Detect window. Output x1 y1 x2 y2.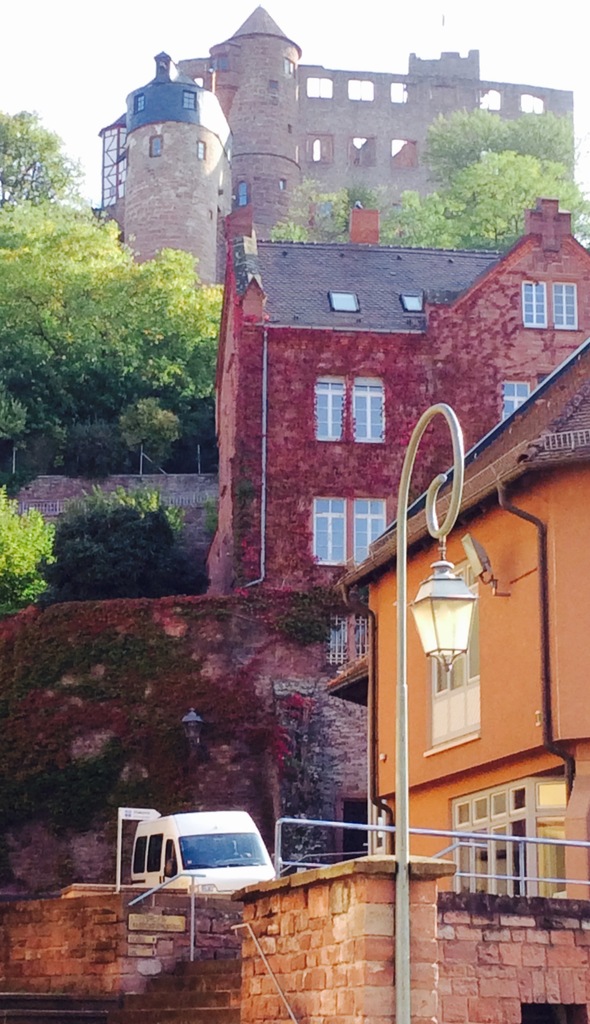
499 375 537 422.
